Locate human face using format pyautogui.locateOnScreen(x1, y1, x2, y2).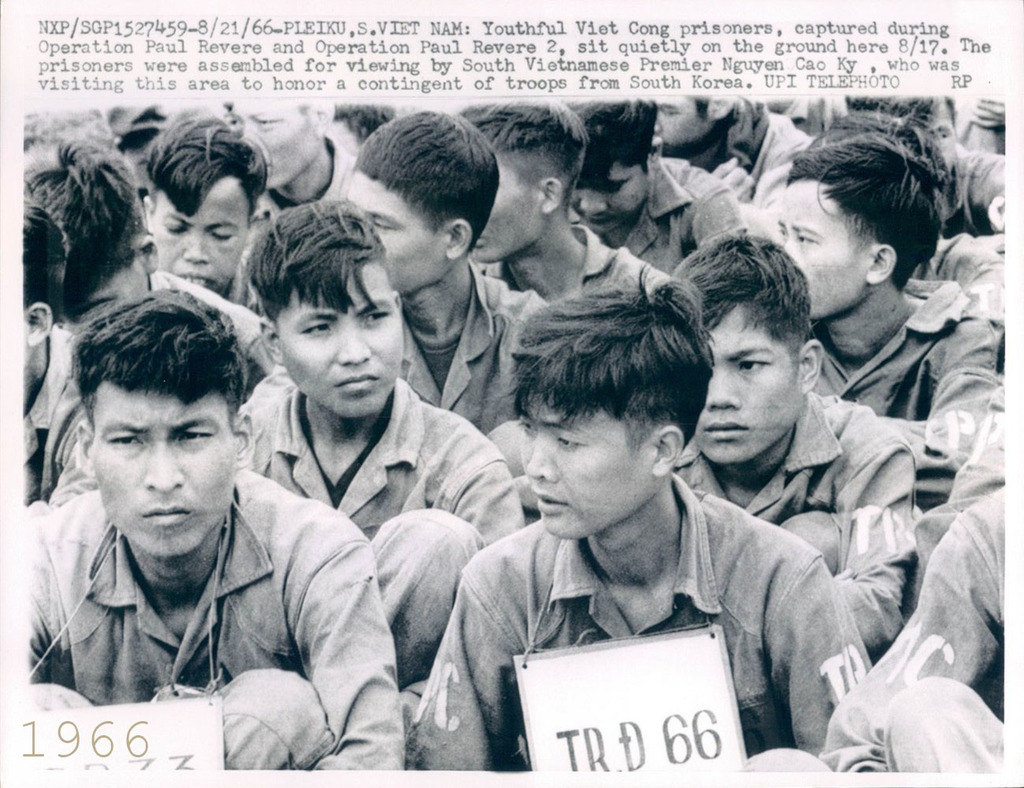
pyautogui.locateOnScreen(471, 163, 544, 262).
